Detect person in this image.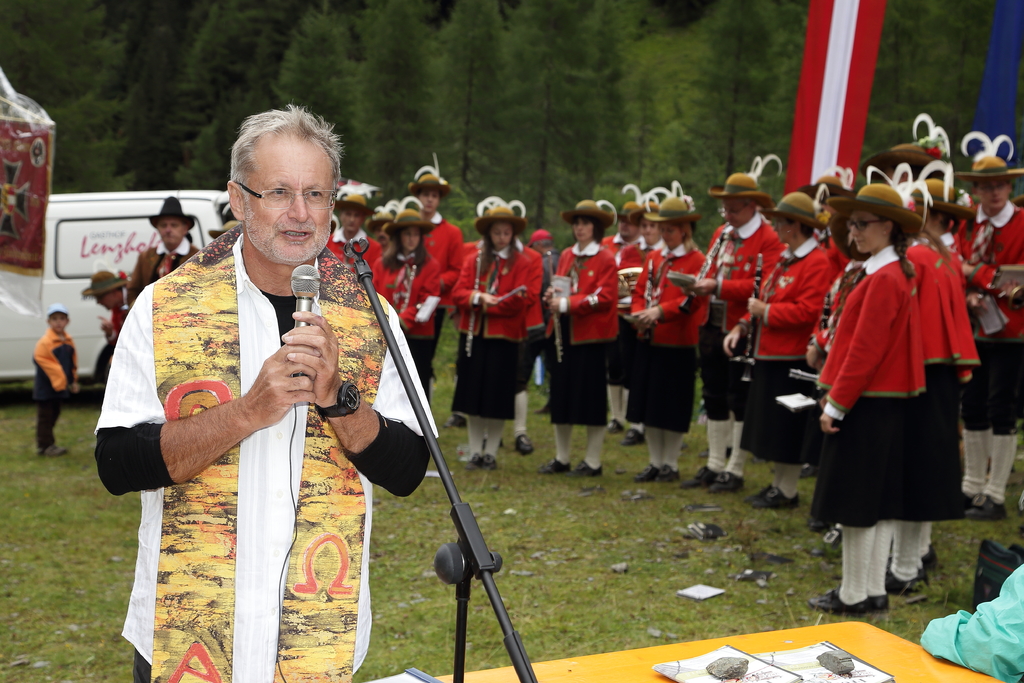
Detection: [31, 305, 79, 457].
